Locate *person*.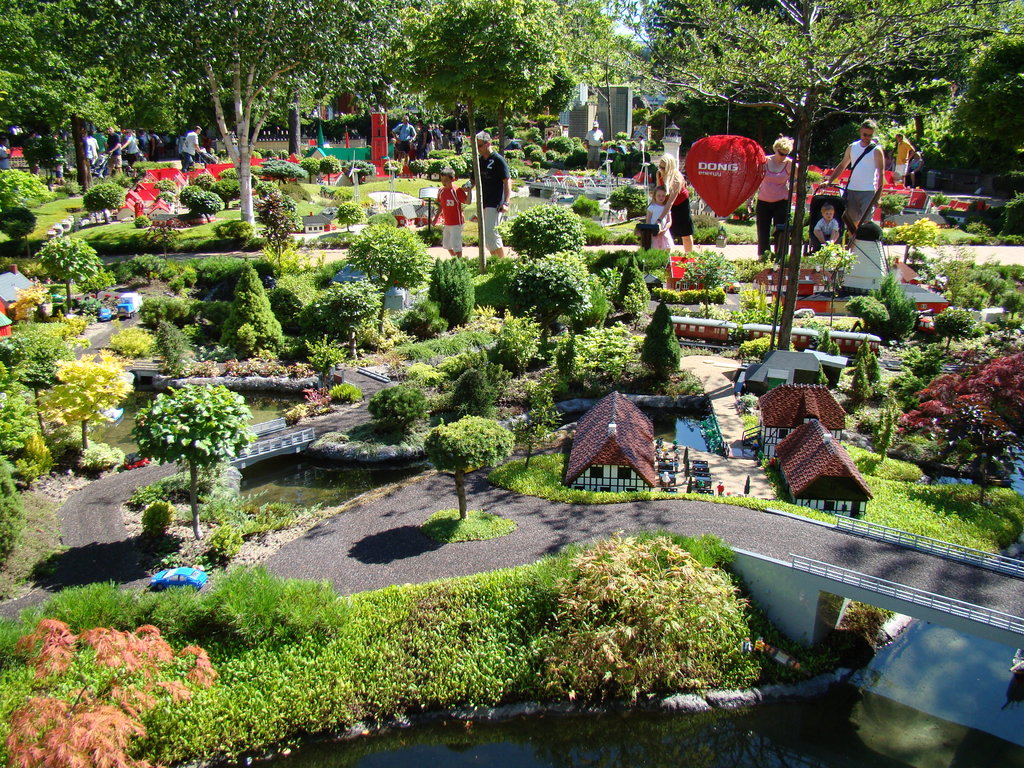
Bounding box: 75 297 81 305.
